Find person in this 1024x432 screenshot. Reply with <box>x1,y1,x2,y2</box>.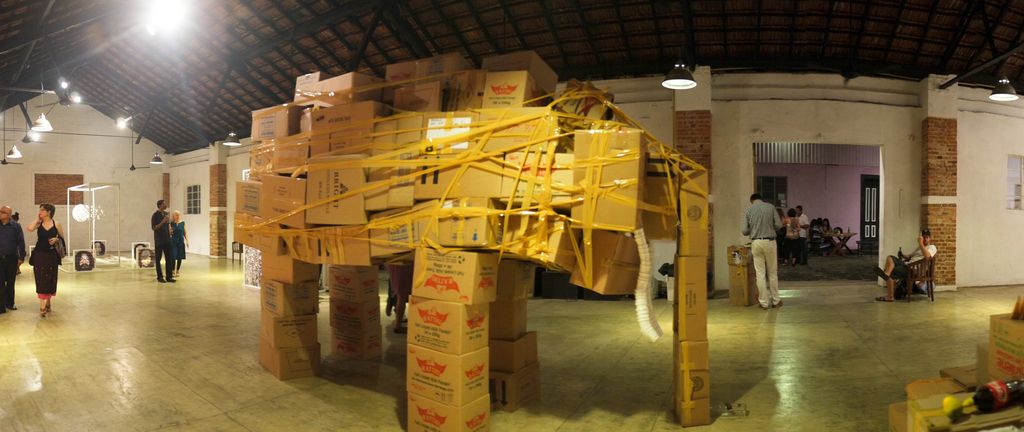
<box>13,212,22,272</box>.
